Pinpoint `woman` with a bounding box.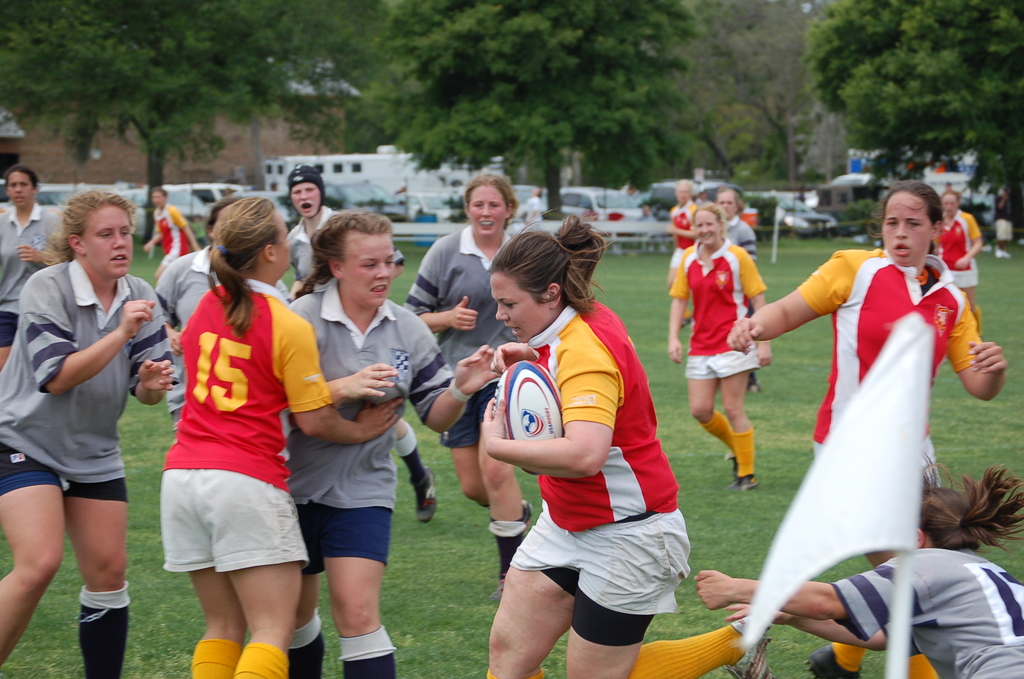
region(145, 186, 204, 297).
